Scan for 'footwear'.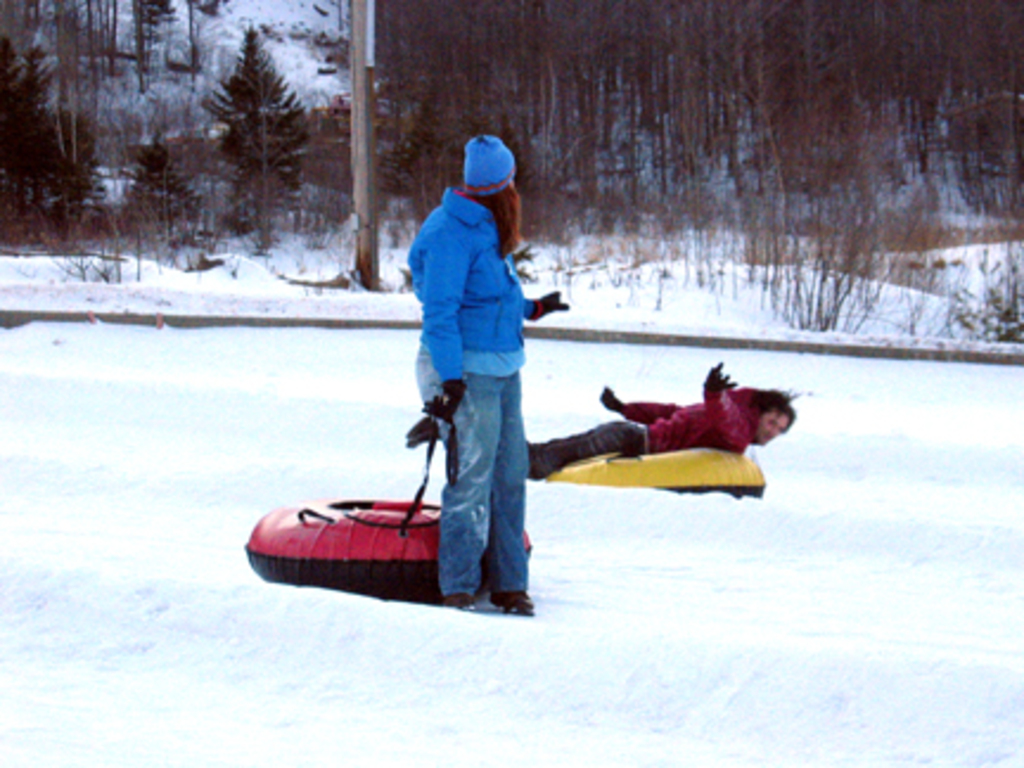
Scan result: x1=439 y1=588 x2=486 y2=614.
